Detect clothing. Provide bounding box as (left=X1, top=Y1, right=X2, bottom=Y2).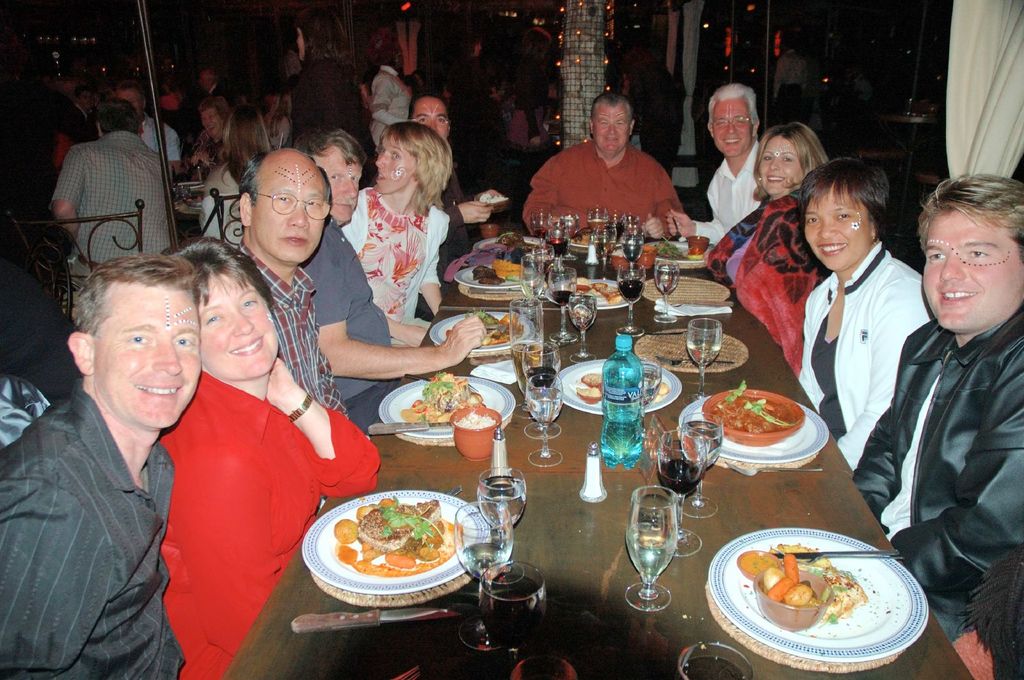
(left=798, top=249, right=938, bottom=507).
